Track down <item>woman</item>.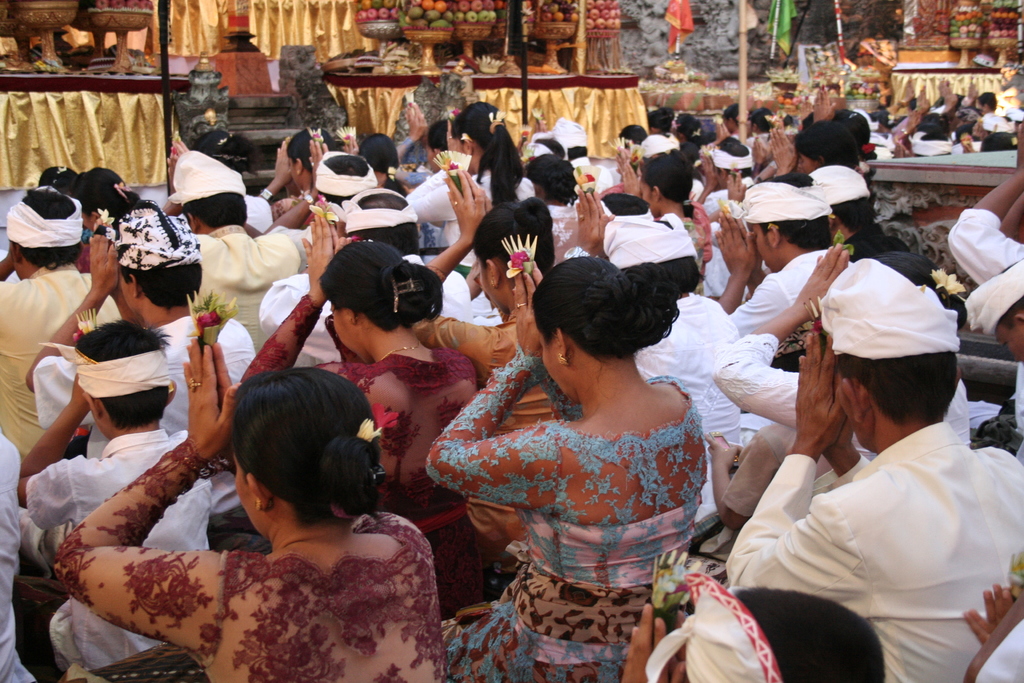
Tracked to select_region(237, 209, 490, 612).
